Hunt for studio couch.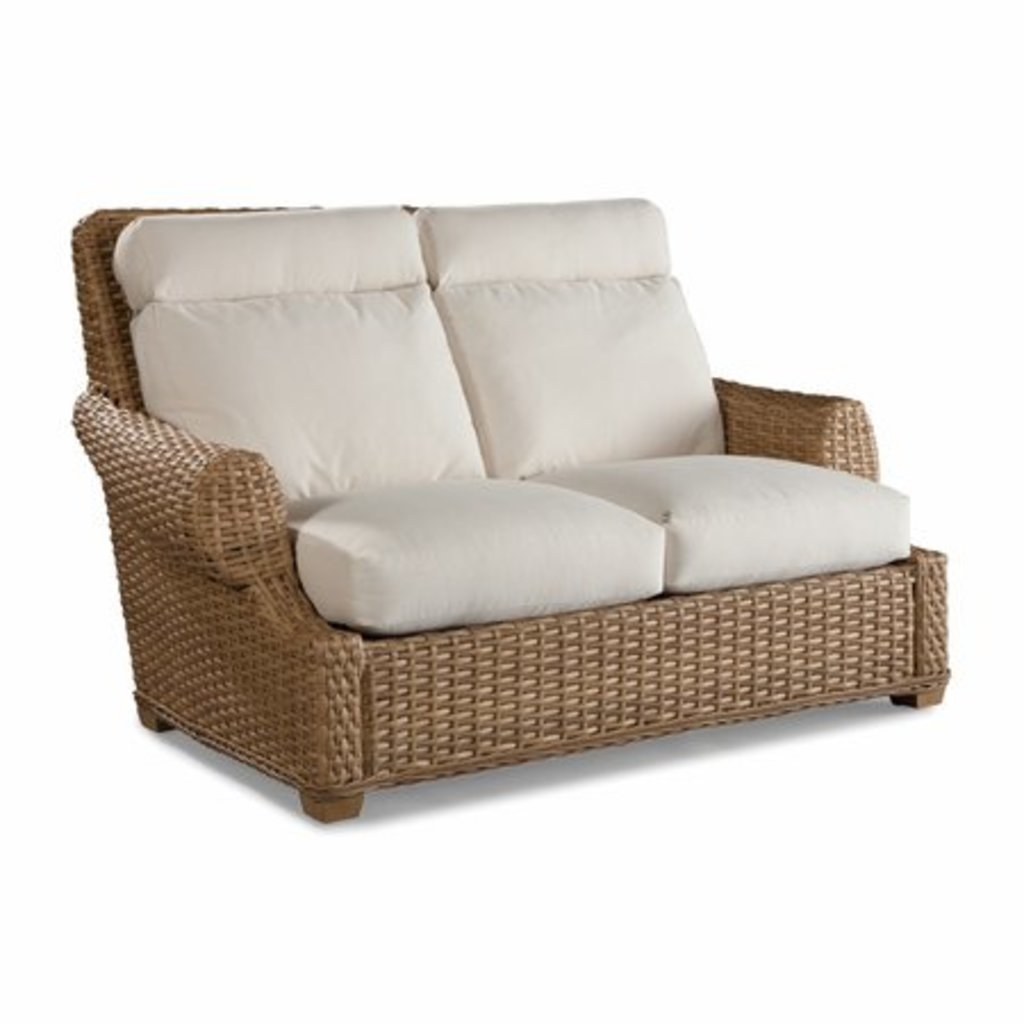
Hunted down at bbox=(73, 205, 956, 828).
